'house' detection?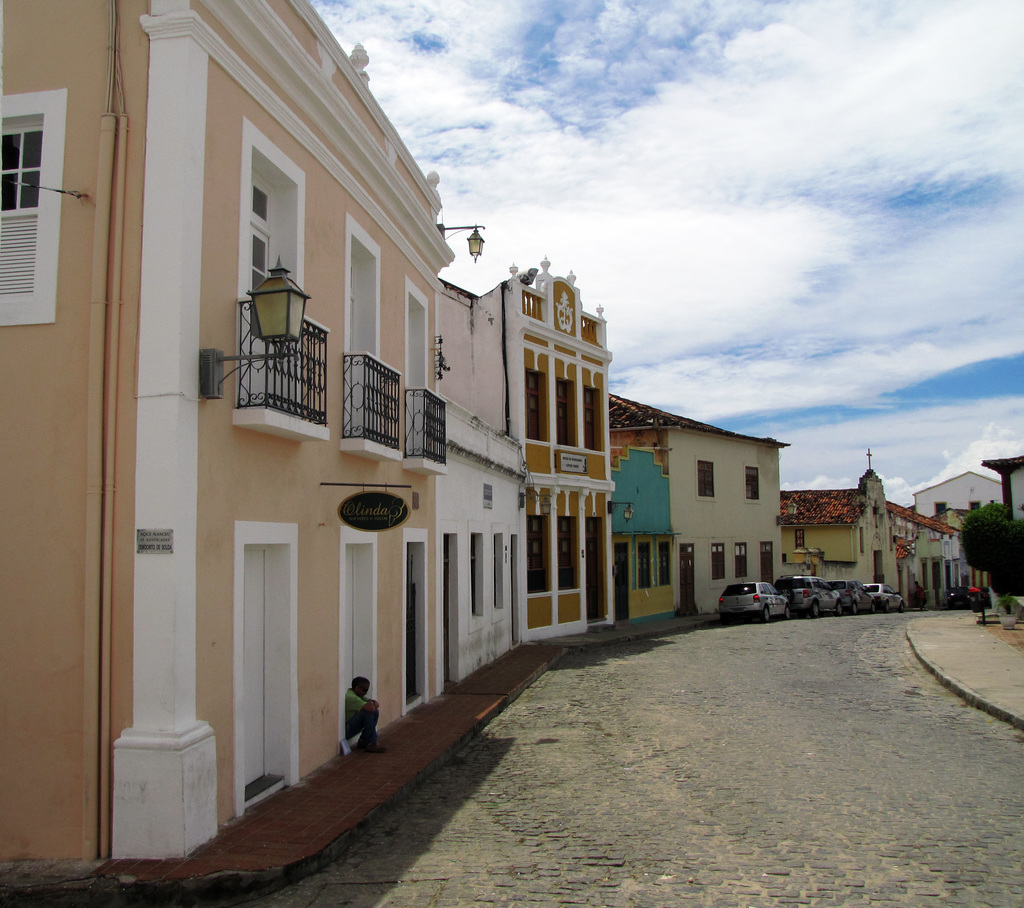
Rect(609, 401, 672, 625)
